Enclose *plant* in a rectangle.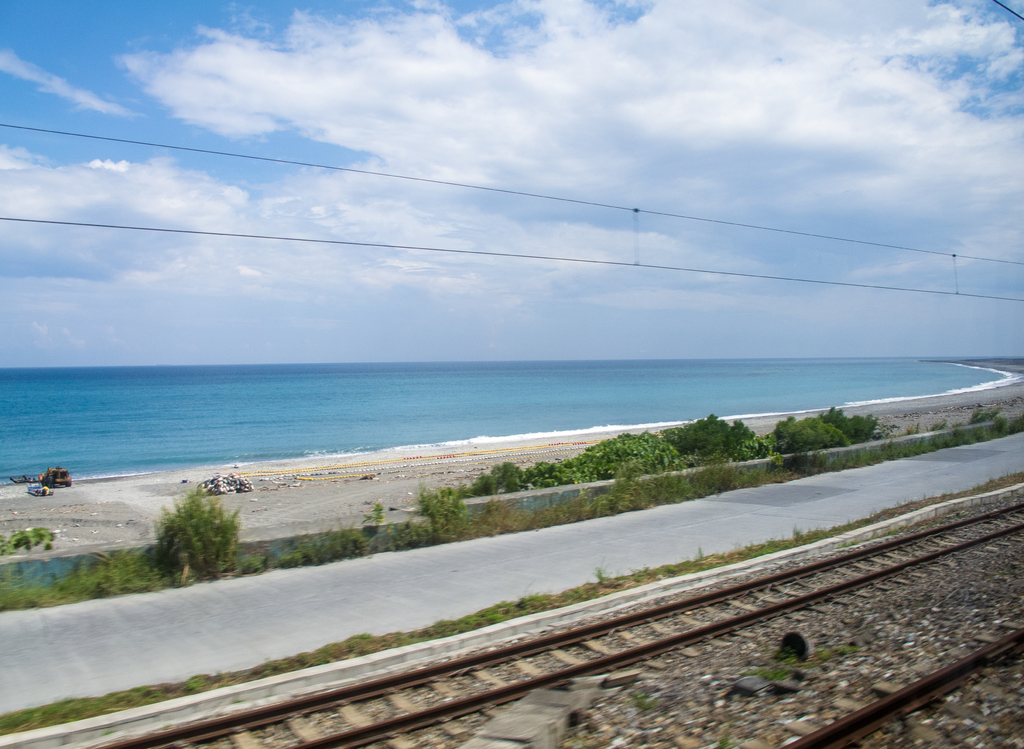
[365, 510, 430, 546].
